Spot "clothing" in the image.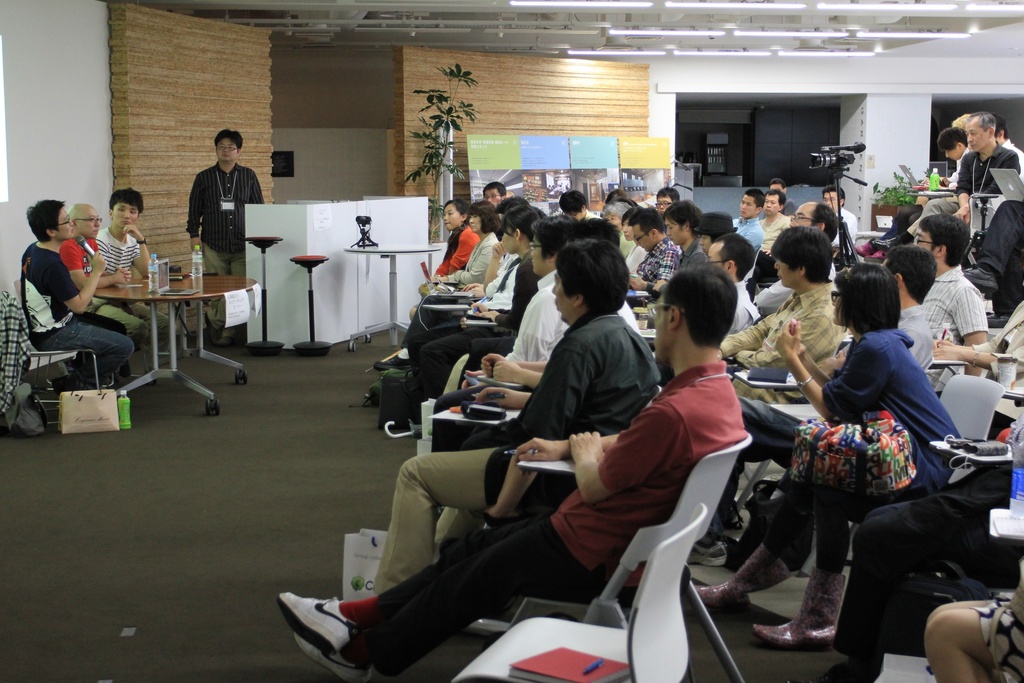
"clothing" found at (813, 327, 970, 469).
